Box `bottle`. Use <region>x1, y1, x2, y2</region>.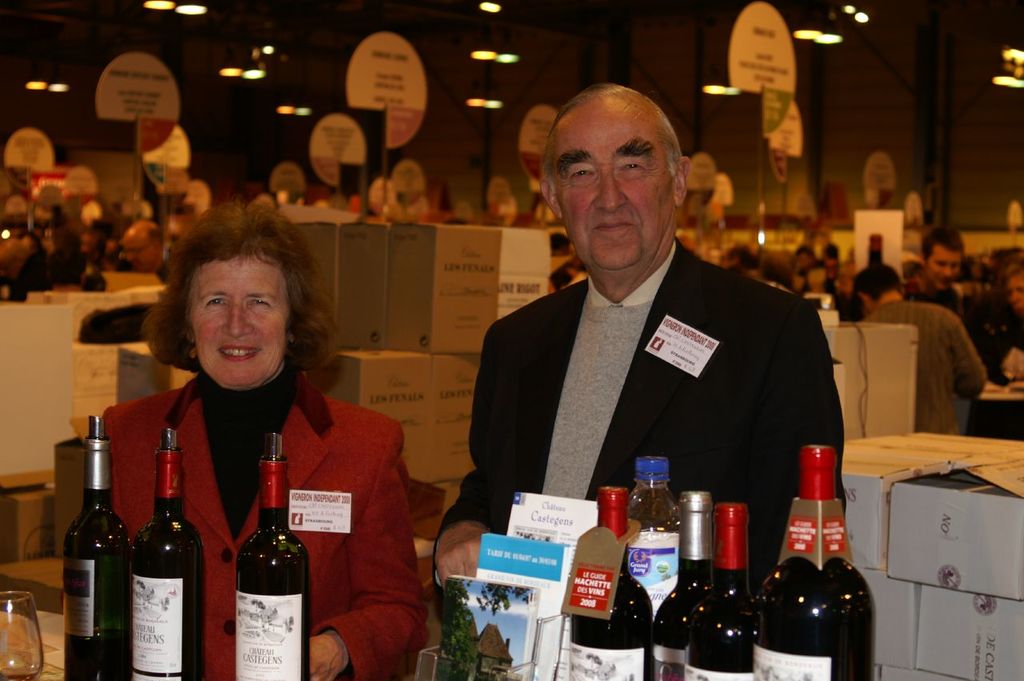
<region>759, 442, 876, 679</region>.
